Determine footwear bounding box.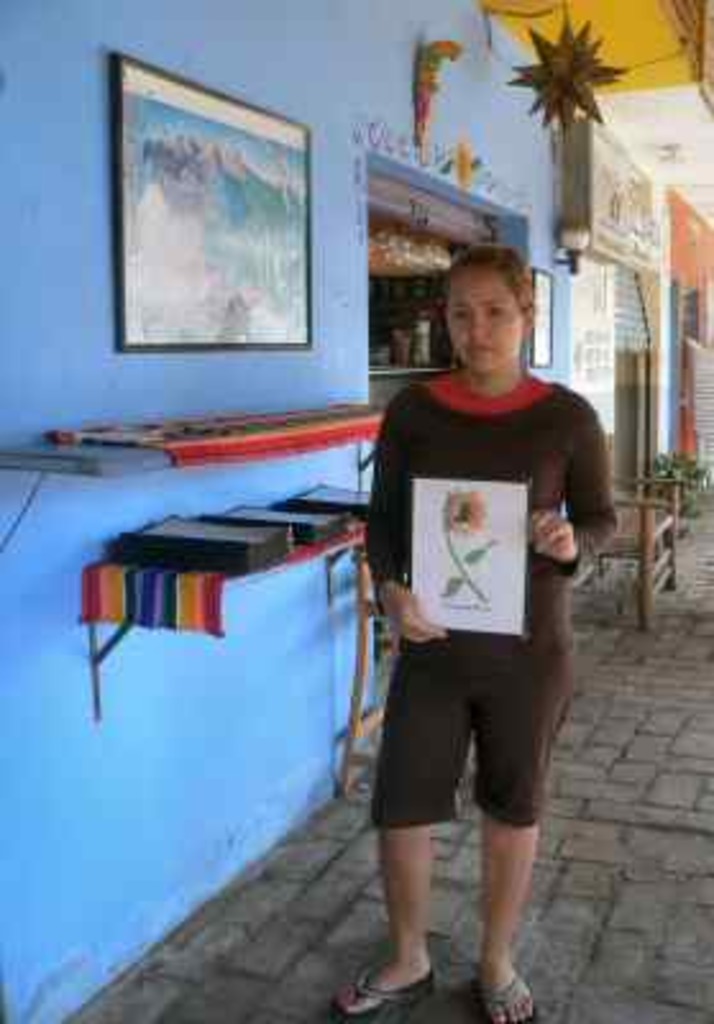
Determined: Rect(466, 973, 532, 1019).
